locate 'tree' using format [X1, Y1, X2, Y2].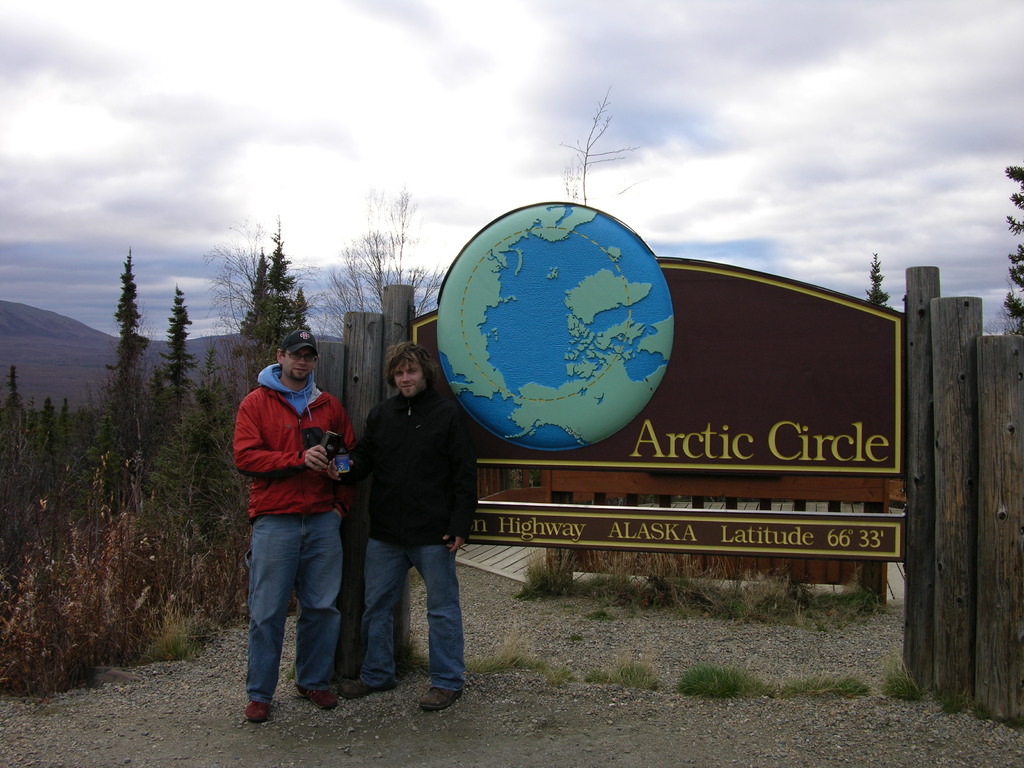
[150, 399, 226, 555].
